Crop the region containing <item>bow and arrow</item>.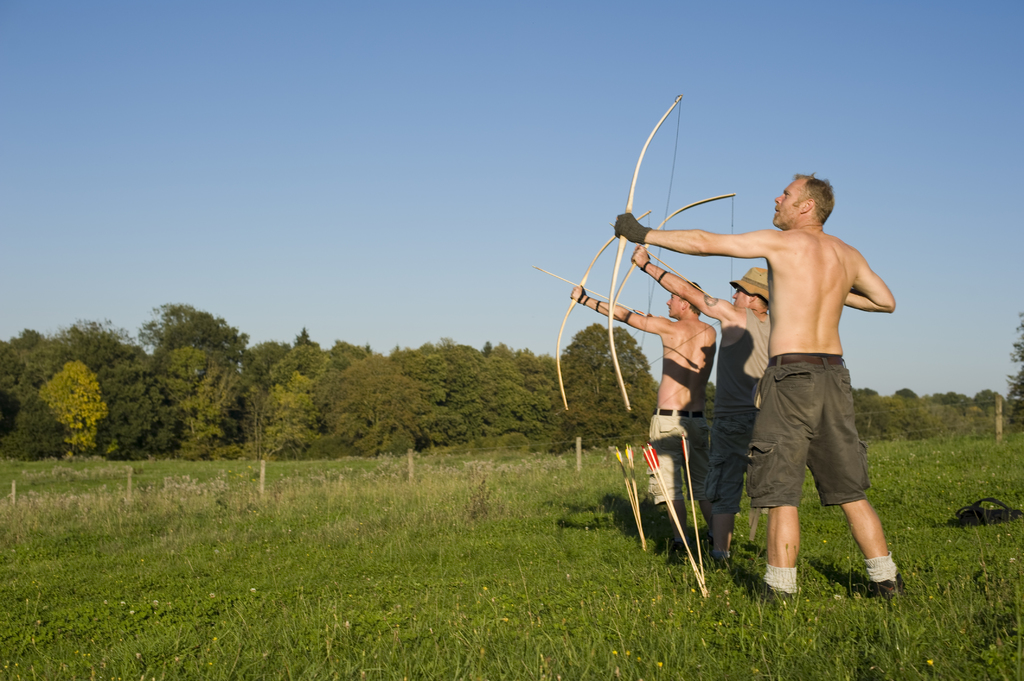
Crop region: 612, 443, 647, 549.
